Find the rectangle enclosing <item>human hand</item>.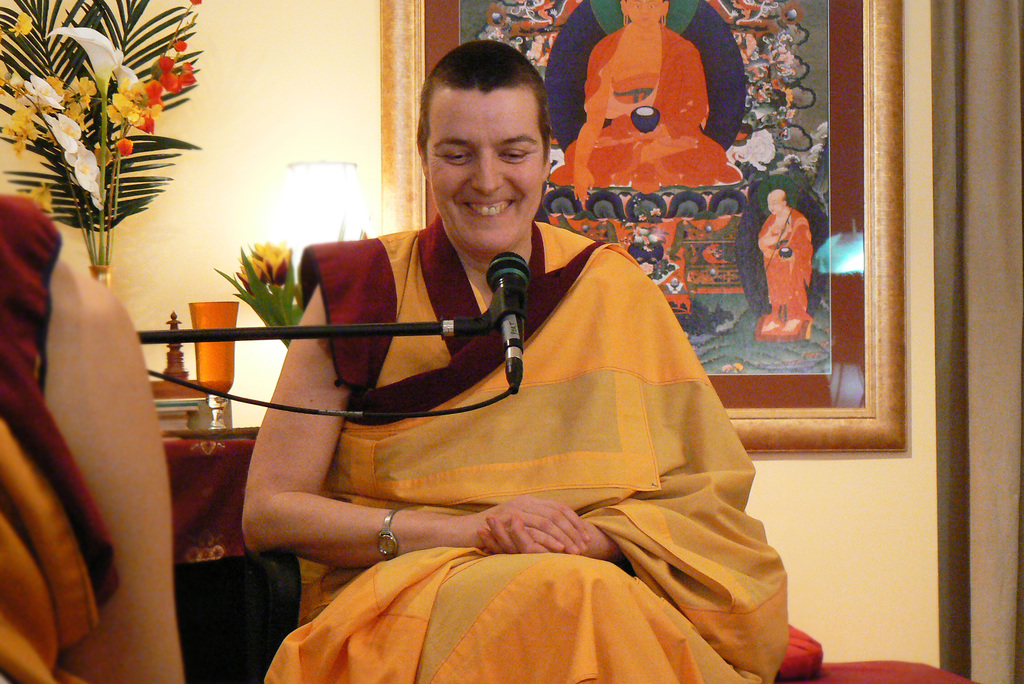
region(469, 492, 589, 554).
